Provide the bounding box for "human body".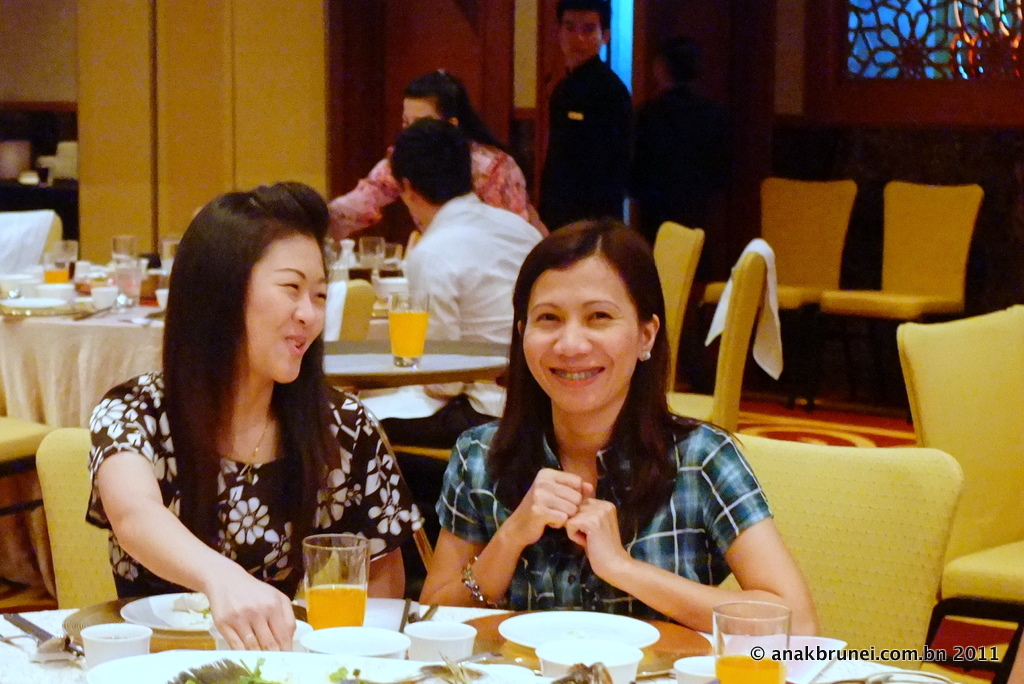
rect(440, 254, 785, 642).
